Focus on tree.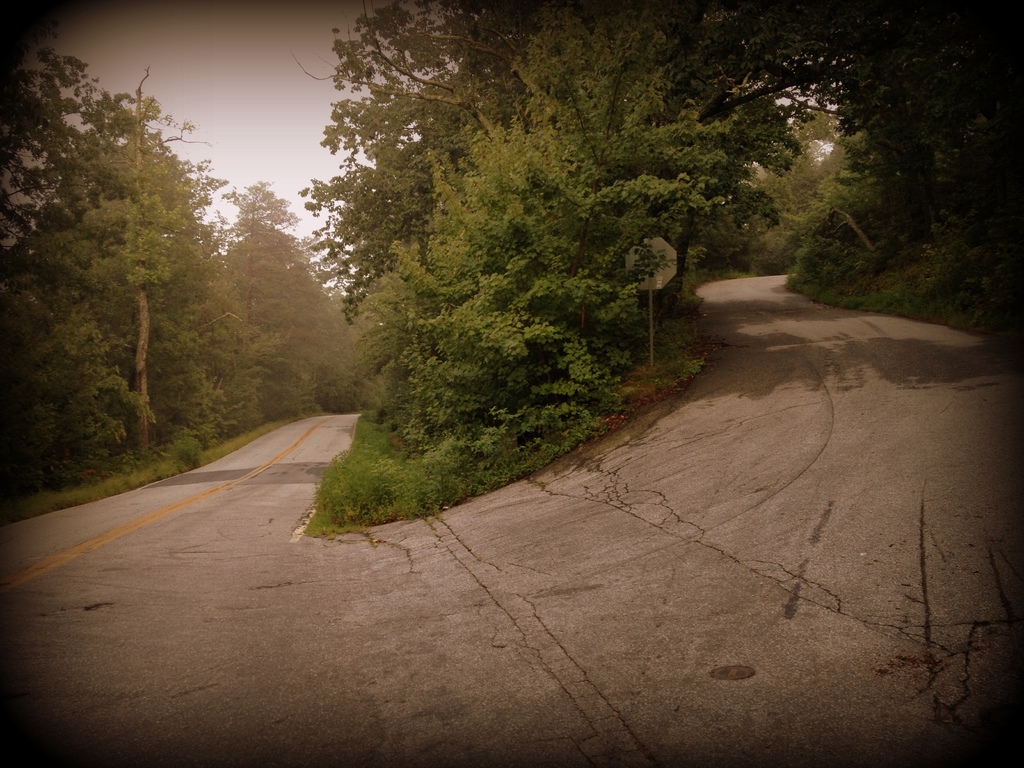
Focused at left=11, top=47, right=256, bottom=513.
